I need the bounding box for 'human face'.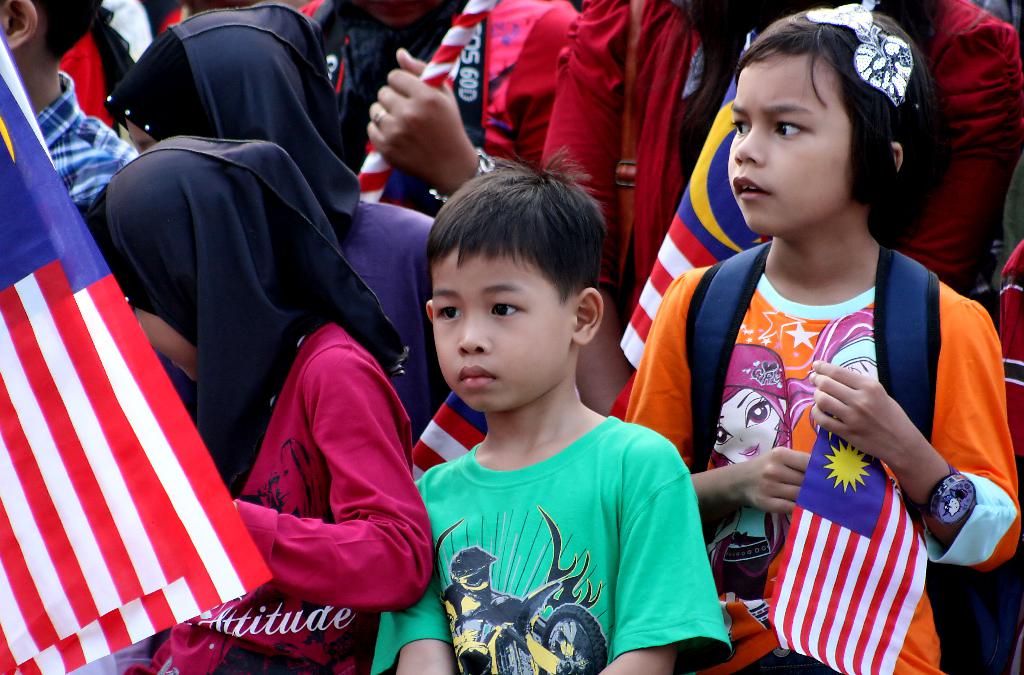
Here it is: crop(727, 54, 853, 240).
